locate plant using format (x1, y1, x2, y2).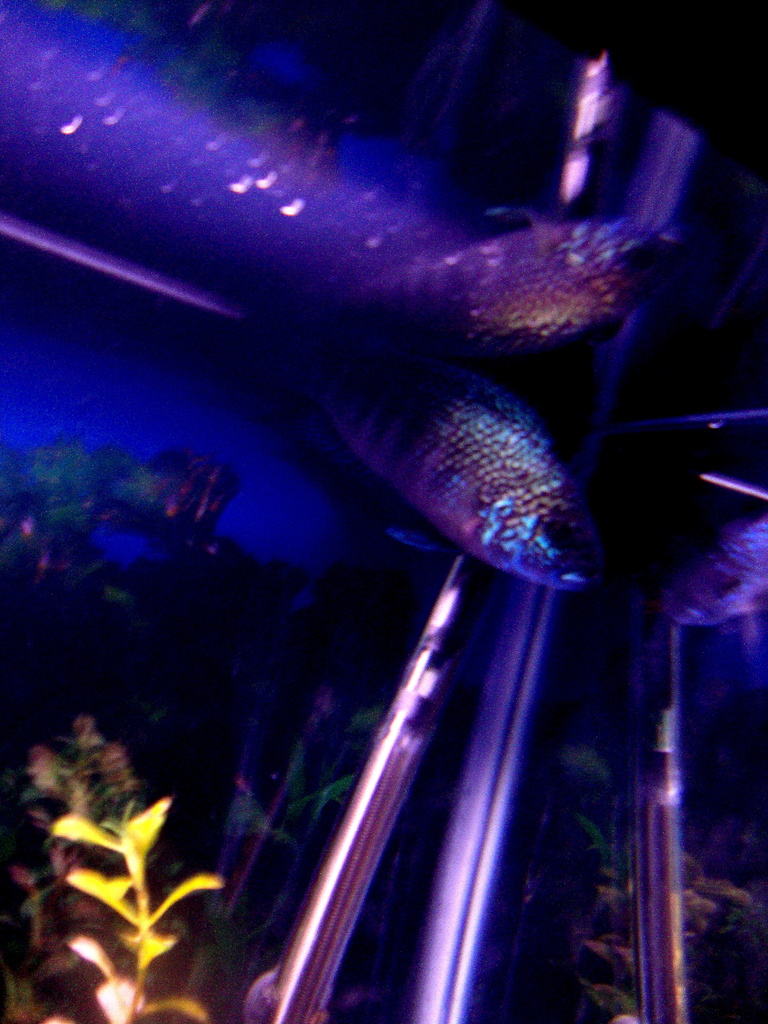
(0, 704, 224, 1023).
